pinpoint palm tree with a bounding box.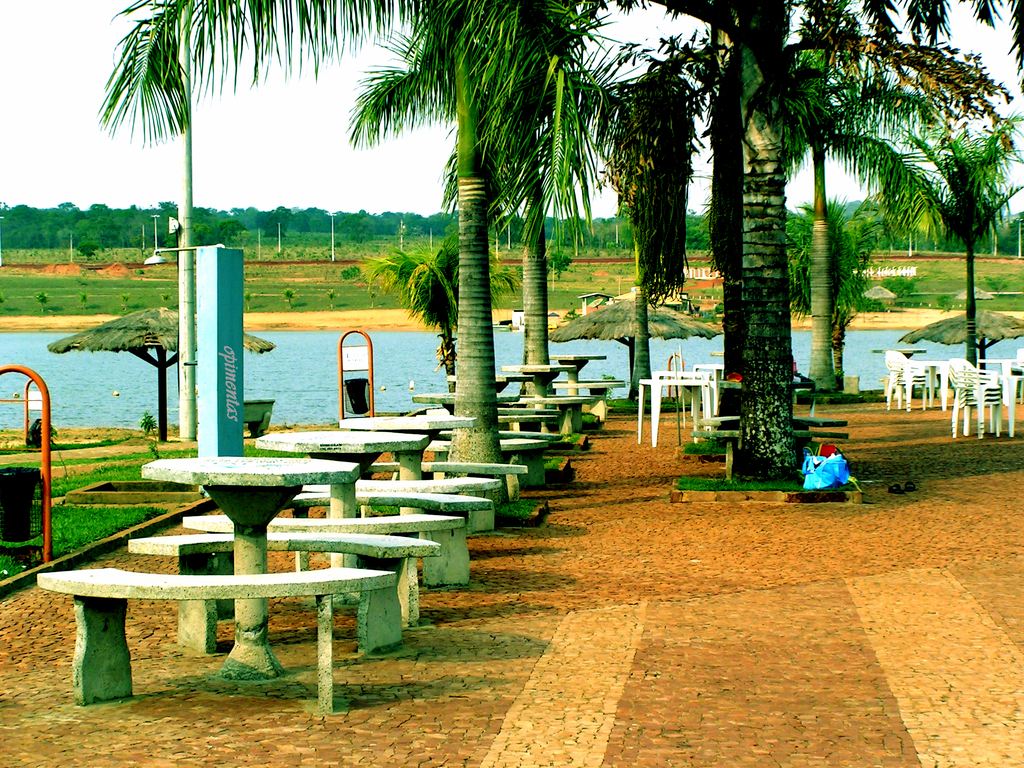
365 246 508 388.
